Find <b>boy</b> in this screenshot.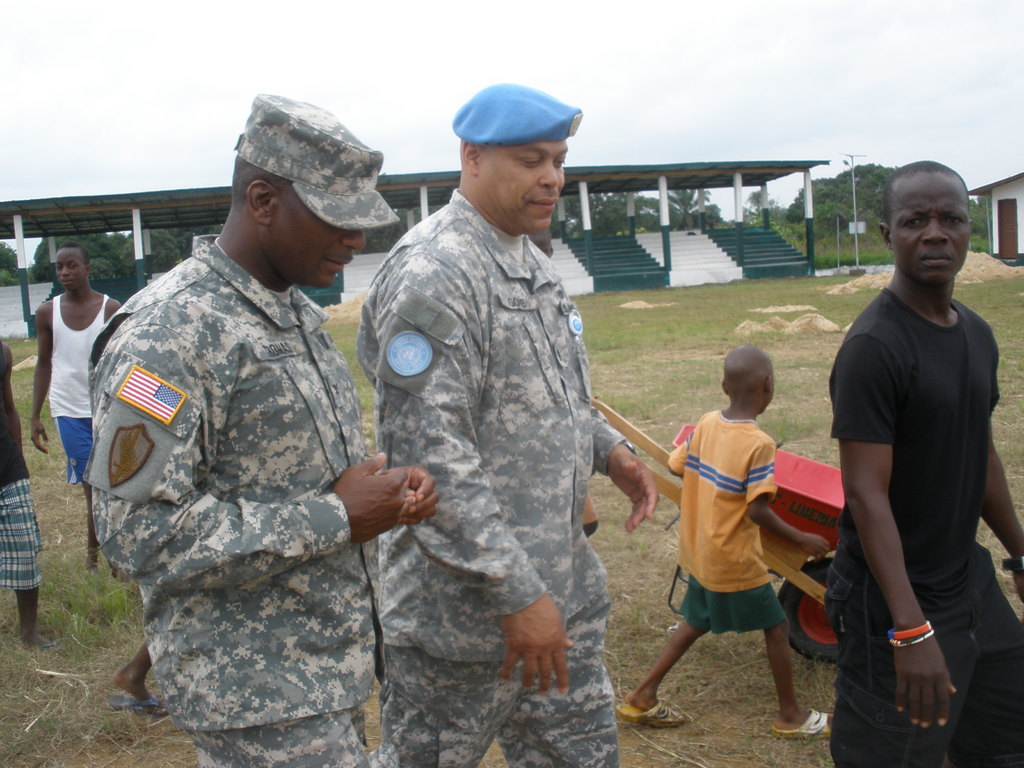
The bounding box for <b>boy</b> is 625,344,861,739.
